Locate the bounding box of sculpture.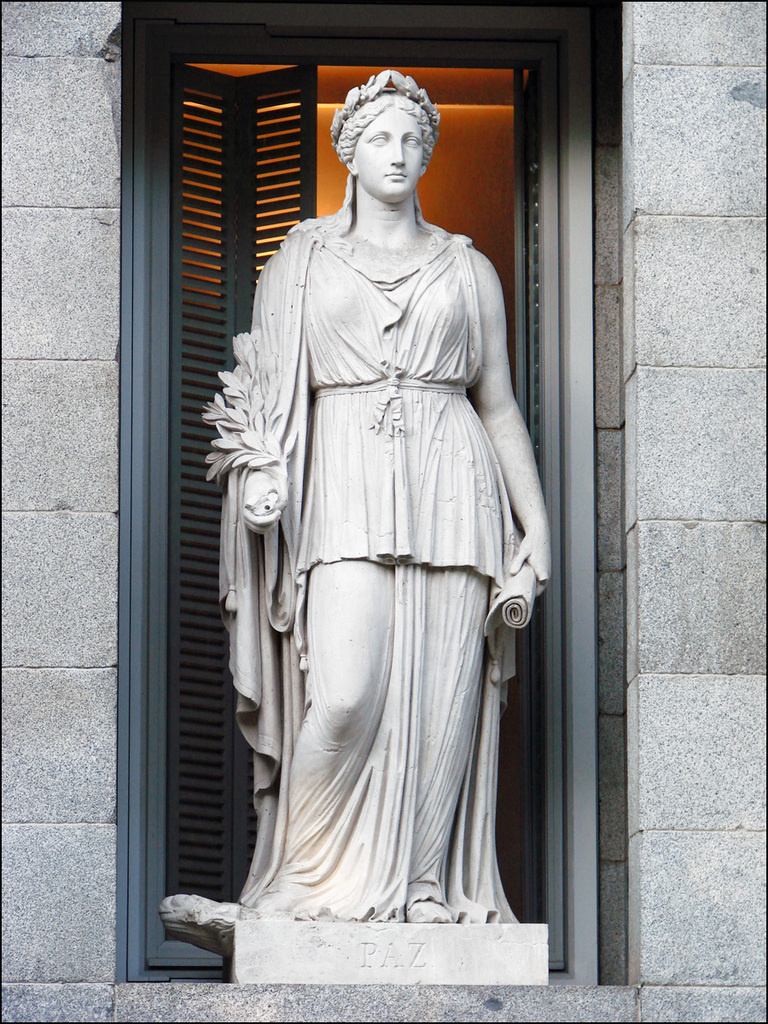
Bounding box: x1=192, y1=117, x2=547, y2=963.
